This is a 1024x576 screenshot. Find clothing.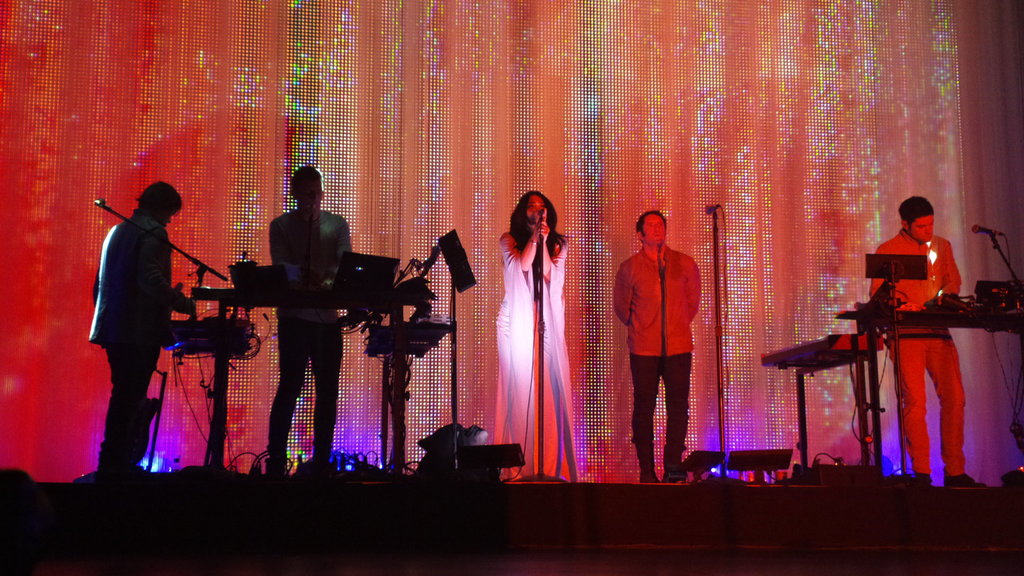
Bounding box: 268,205,349,465.
